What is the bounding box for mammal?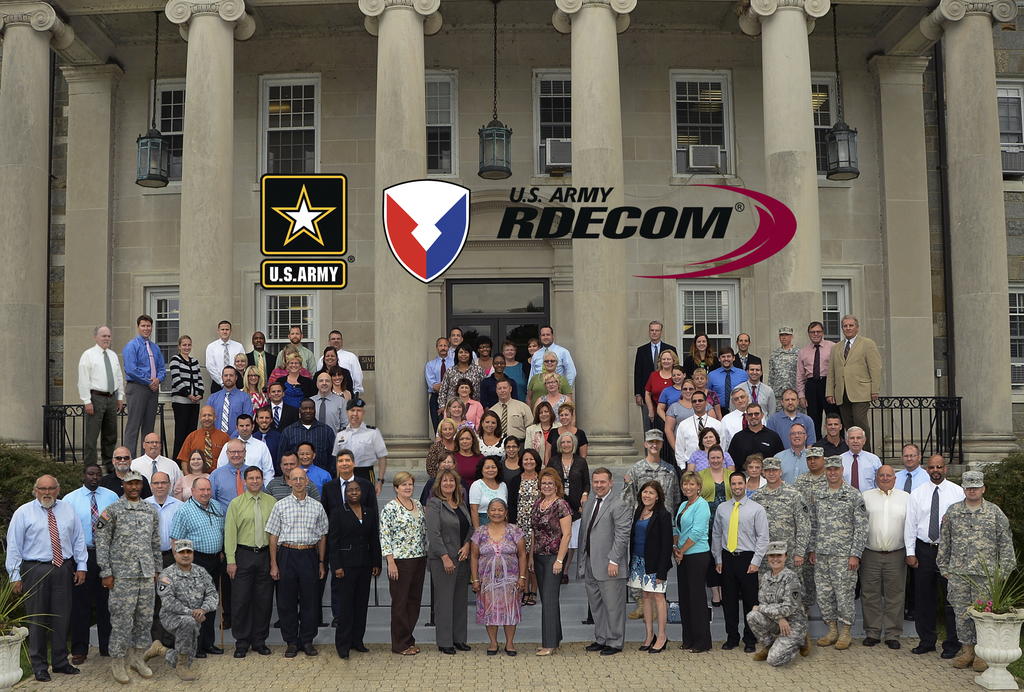
x1=530, y1=349, x2=573, y2=399.
